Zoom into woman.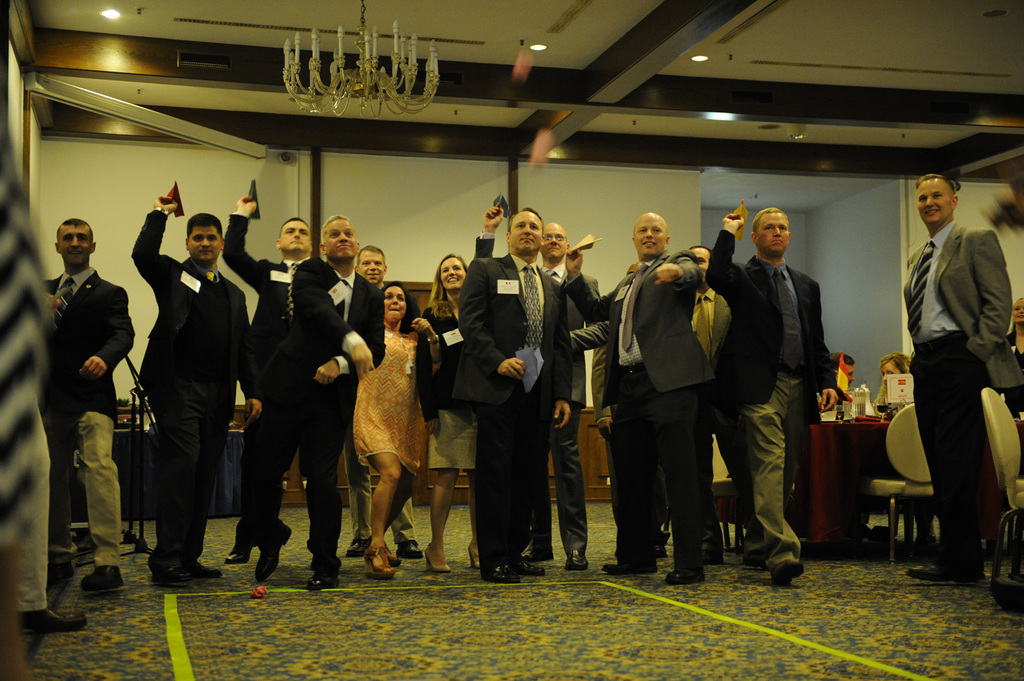
Zoom target: box=[999, 295, 1023, 416].
